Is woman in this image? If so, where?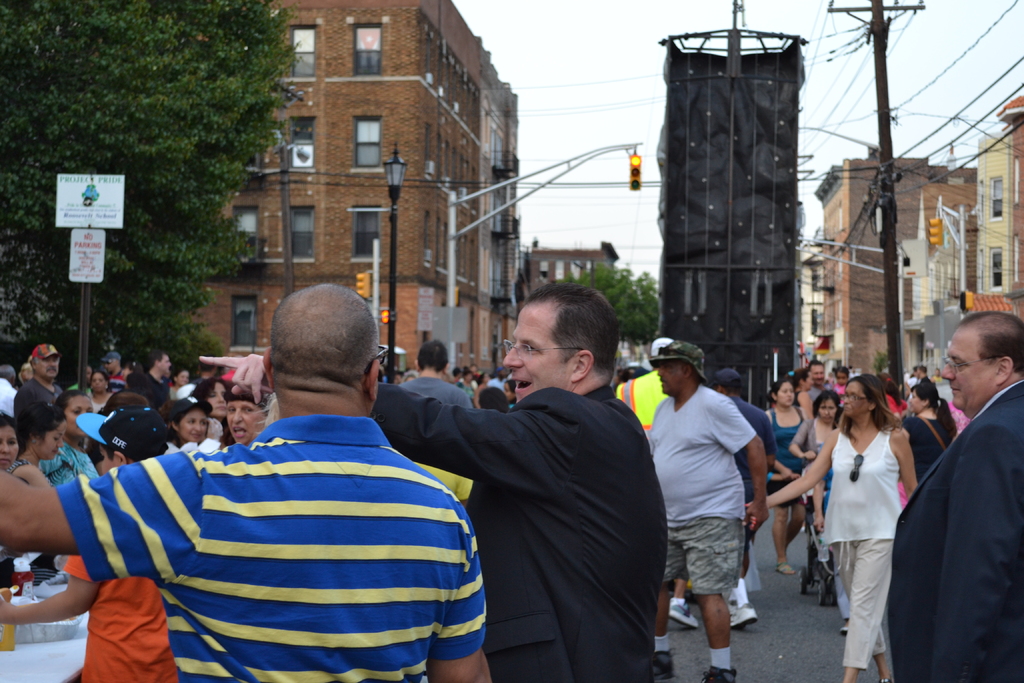
Yes, at rect(0, 409, 46, 591).
